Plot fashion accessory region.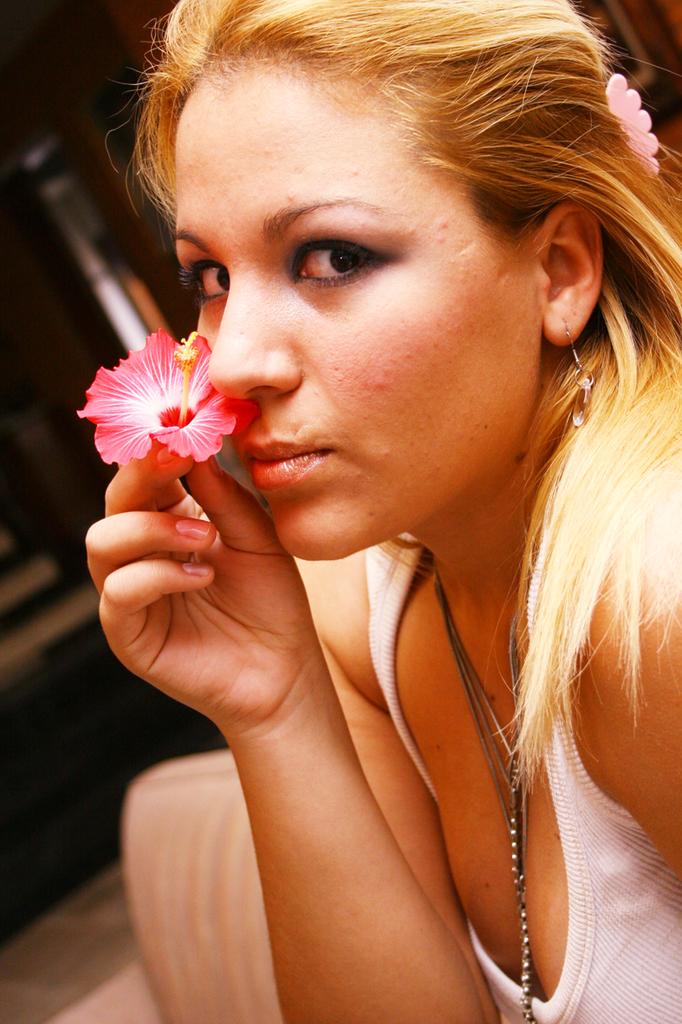
Plotted at 438,576,533,1023.
